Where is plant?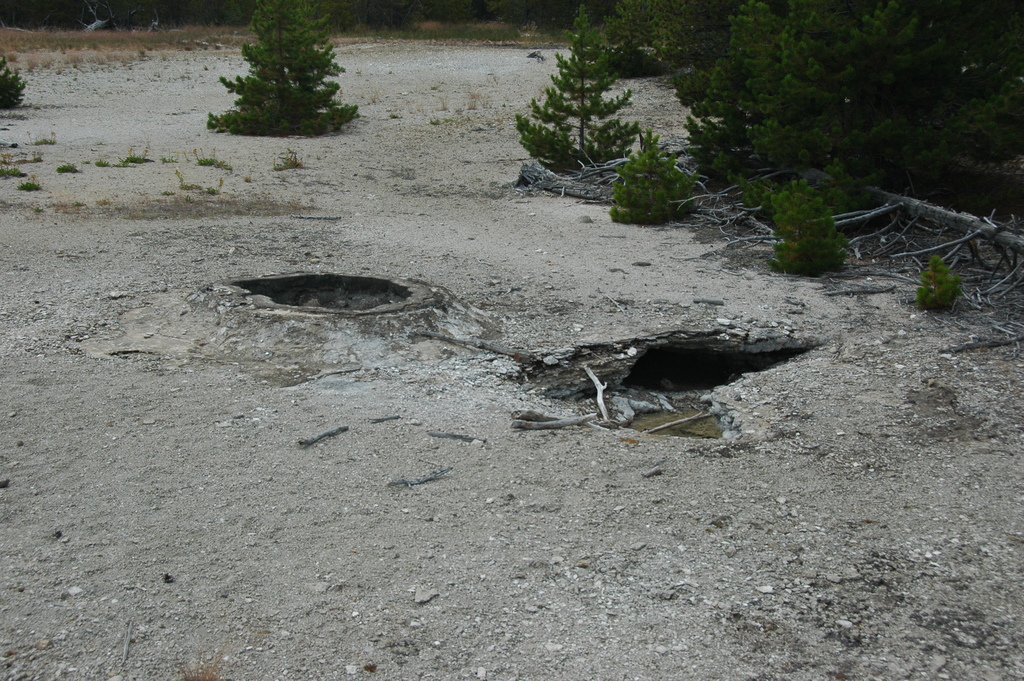
{"left": 509, "top": 0, "right": 641, "bottom": 186}.
